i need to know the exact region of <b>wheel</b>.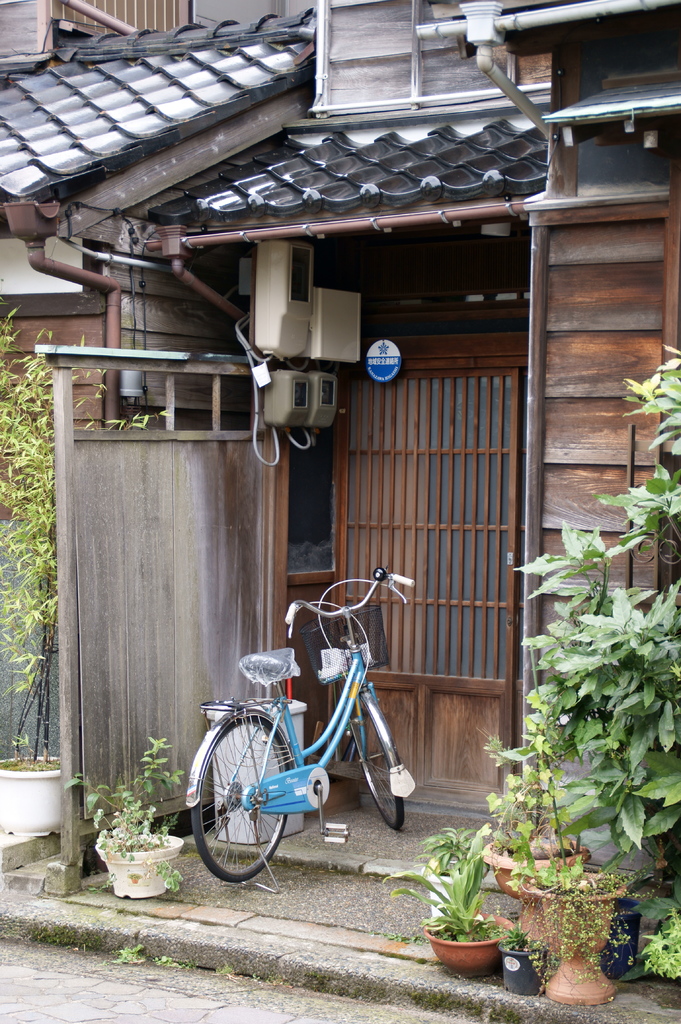
Region: (x1=348, y1=684, x2=407, y2=830).
